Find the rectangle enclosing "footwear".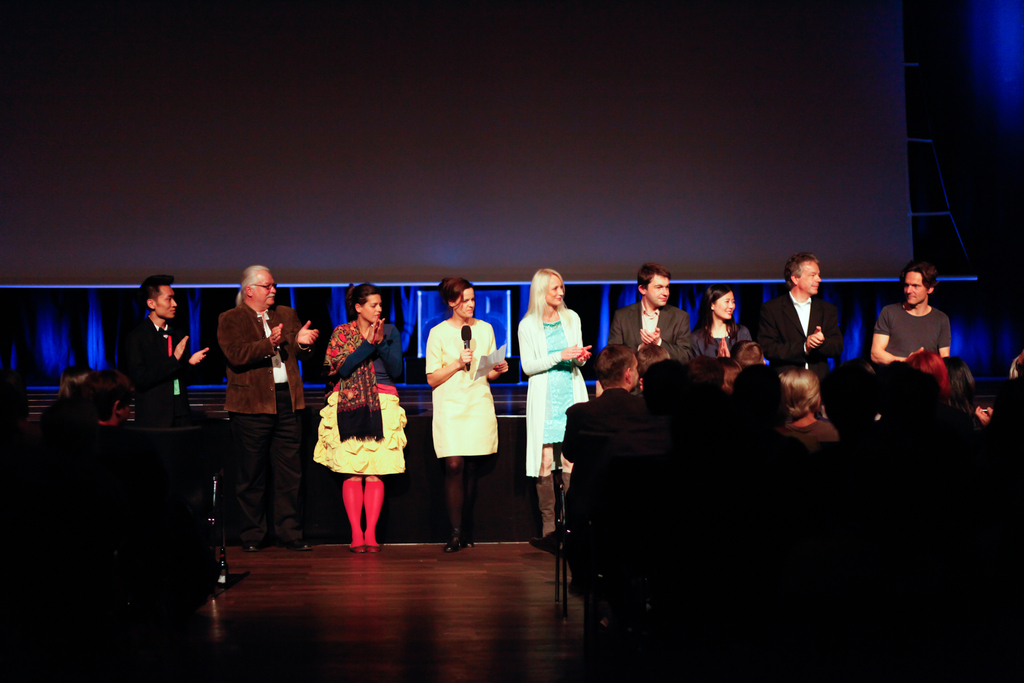
{"left": 282, "top": 536, "right": 310, "bottom": 553}.
